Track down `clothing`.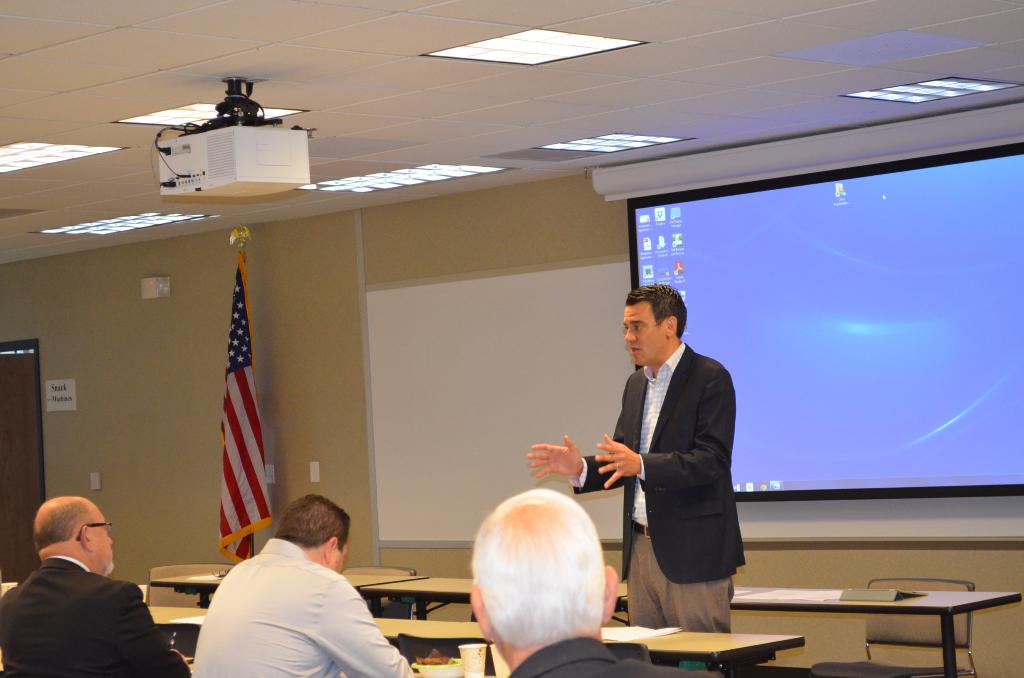
Tracked to [x1=9, y1=547, x2=152, y2=670].
